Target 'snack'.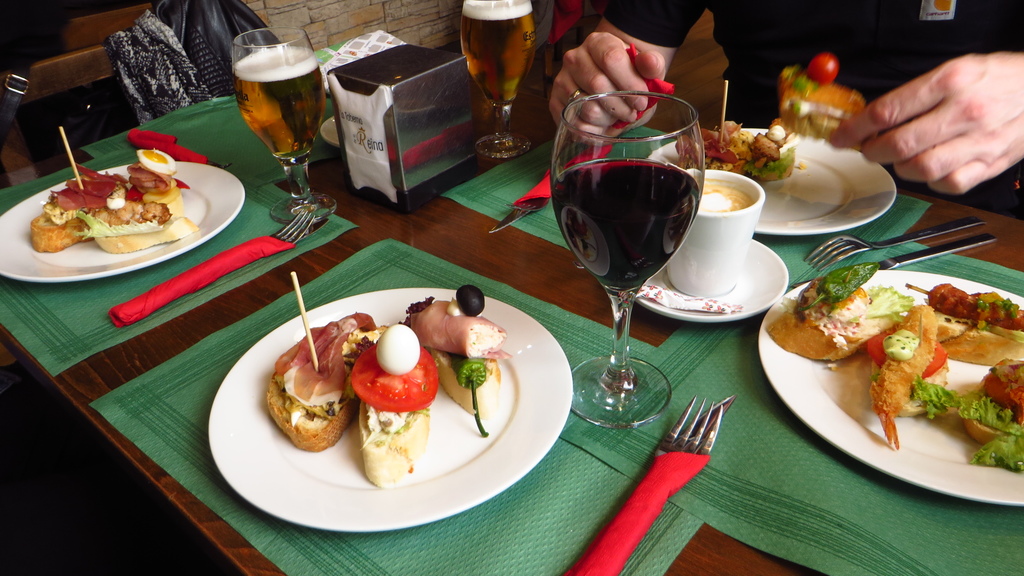
Target region: detection(31, 162, 131, 255).
